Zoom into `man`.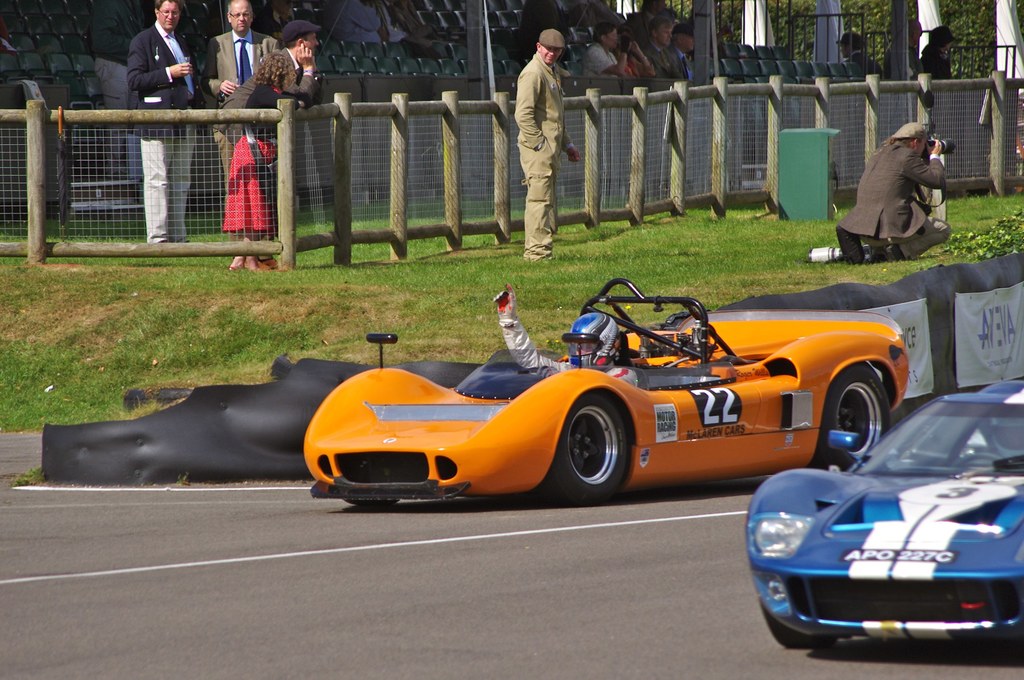
Zoom target: {"left": 637, "top": 15, "right": 678, "bottom": 77}.
